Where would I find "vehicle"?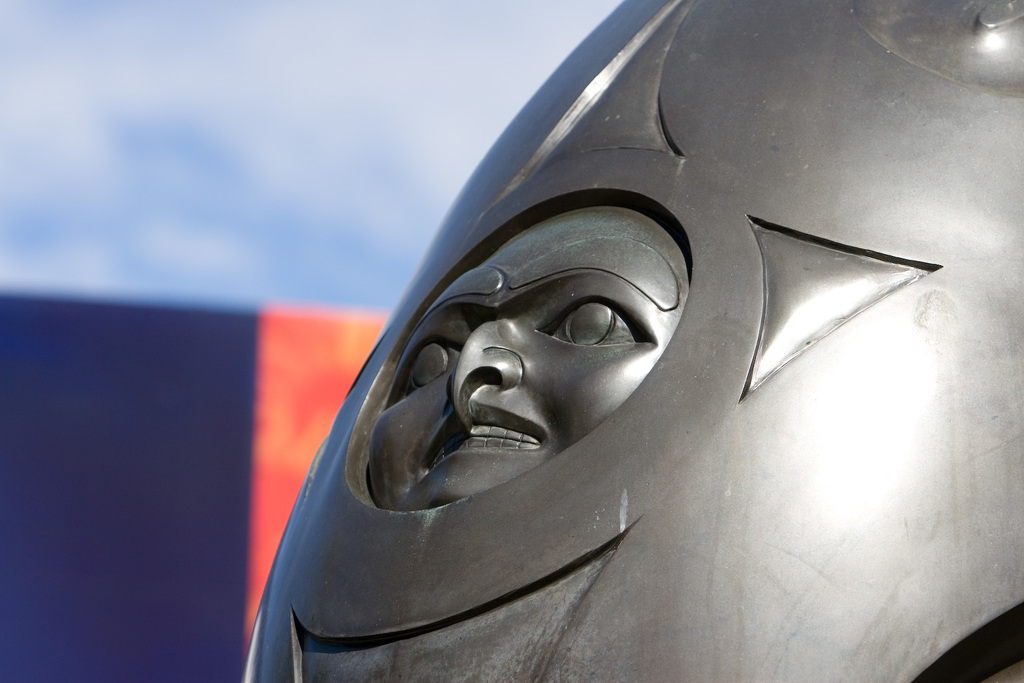
At l=239, t=0, r=1023, b=682.
